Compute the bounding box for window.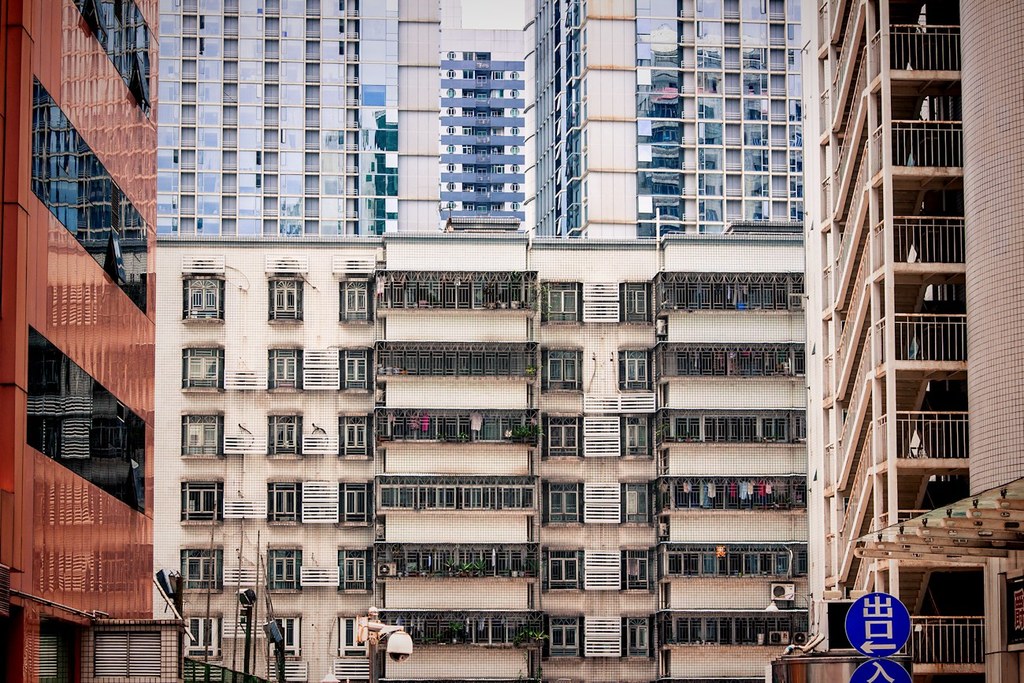
(left=544, top=488, right=576, bottom=521).
